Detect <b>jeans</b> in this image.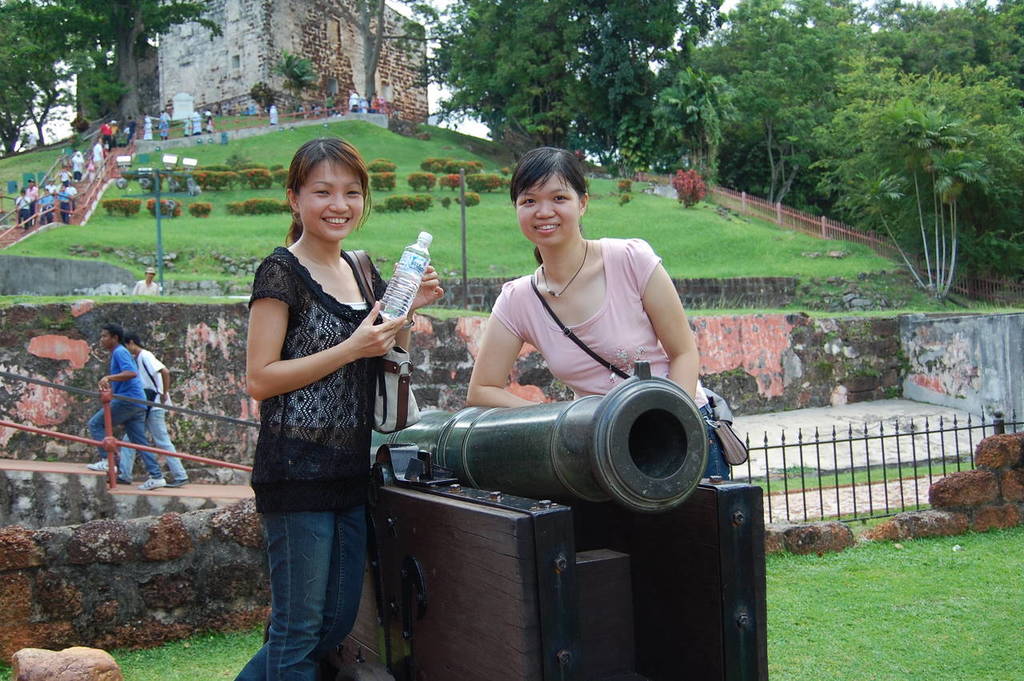
Detection: 694:403:734:482.
